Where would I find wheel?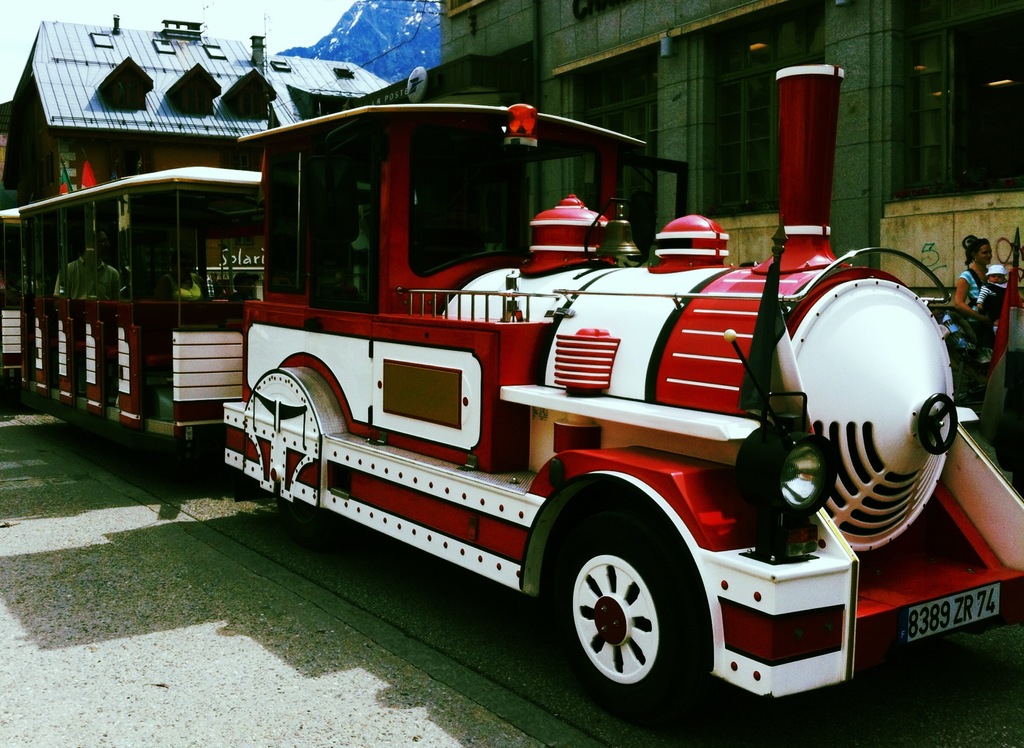
At 568,548,662,698.
